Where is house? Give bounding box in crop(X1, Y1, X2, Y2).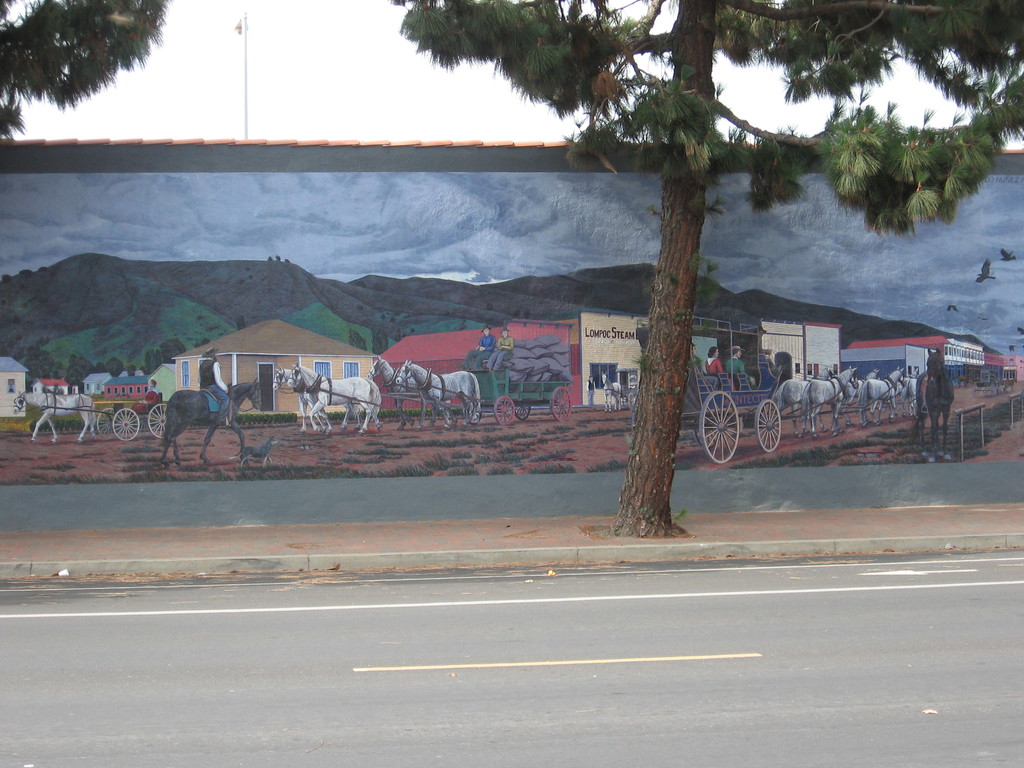
crop(109, 376, 152, 396).
